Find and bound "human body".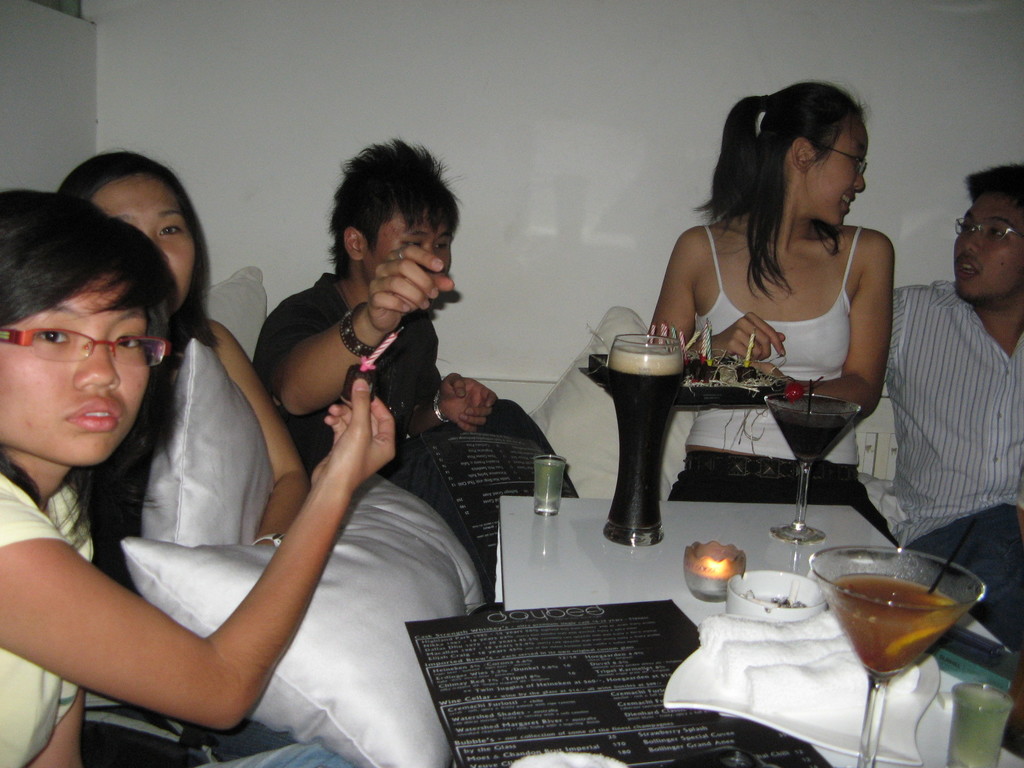
Bound: 884/278/1023/762.
